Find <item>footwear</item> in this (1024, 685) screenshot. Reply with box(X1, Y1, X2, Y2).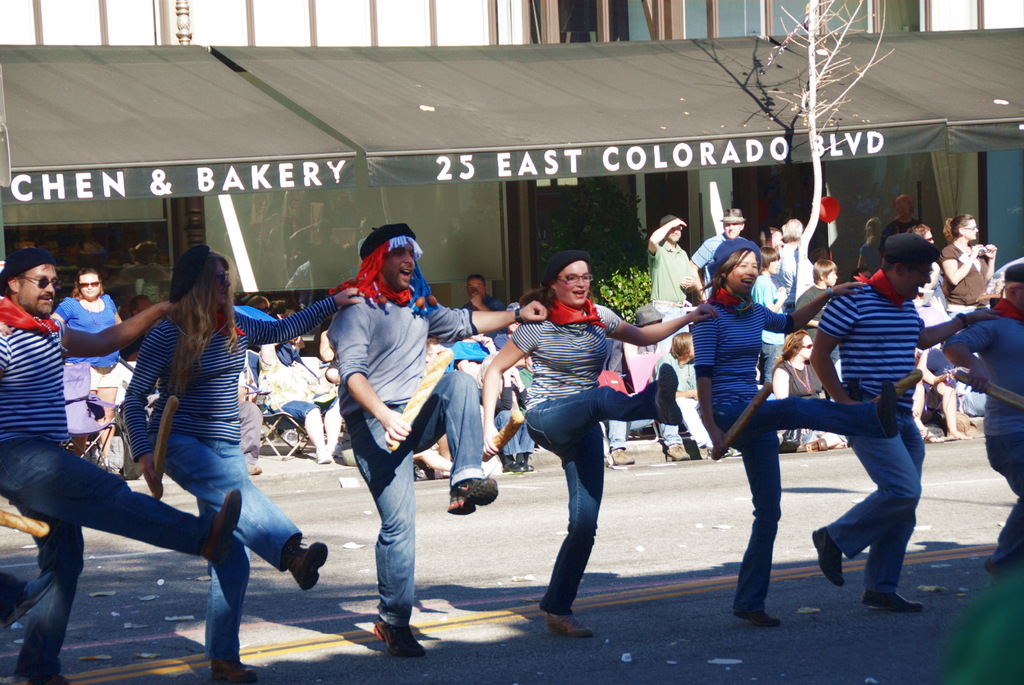
box(449, 476, 499, 516).
